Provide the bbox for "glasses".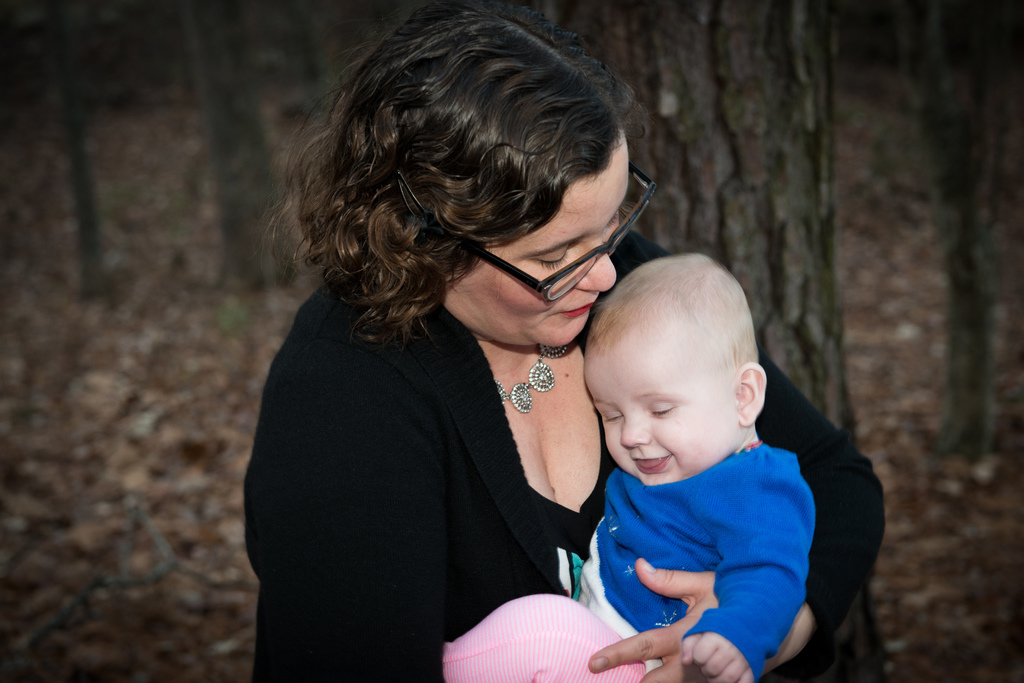
(468, 163, 657, 305).
